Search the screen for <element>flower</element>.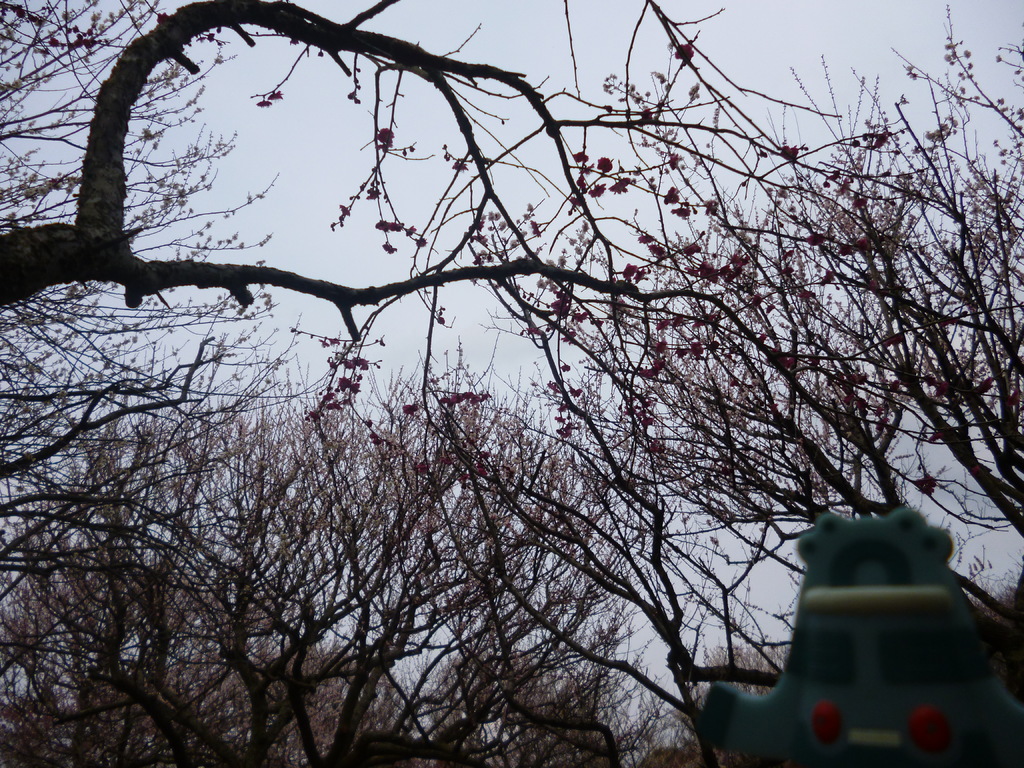
Found at x1=552 y1=299 x2=569 y2=339.
